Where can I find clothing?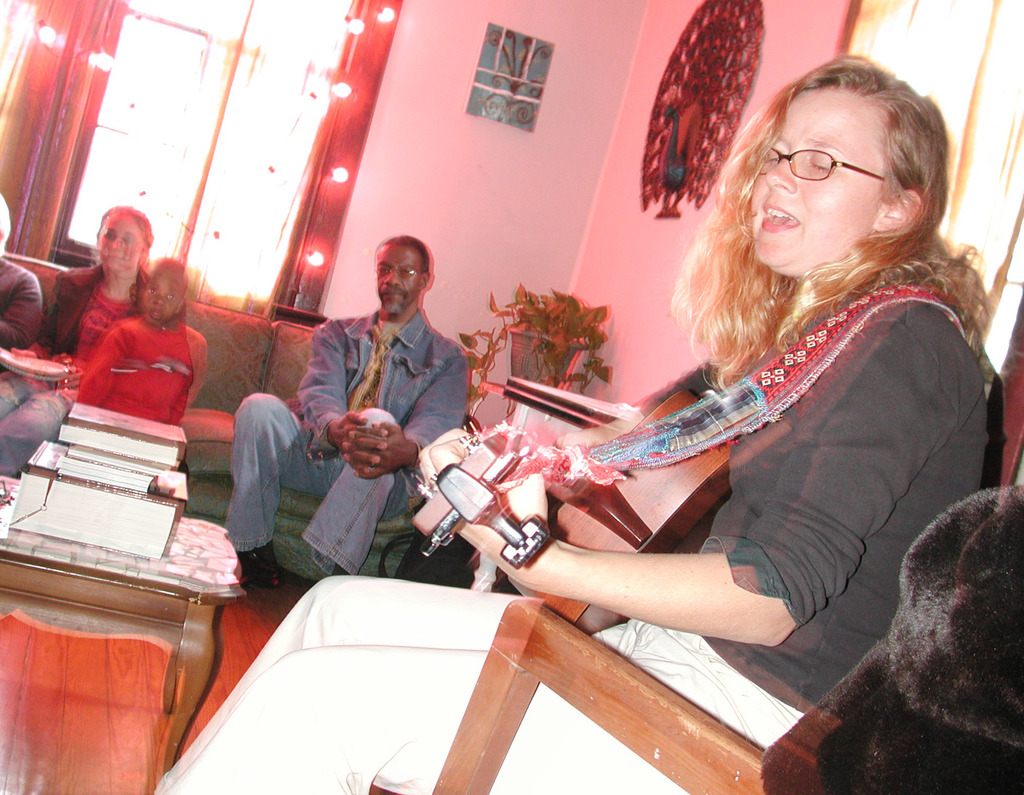
You can find it at bbox(224, 306, 465, 574).
